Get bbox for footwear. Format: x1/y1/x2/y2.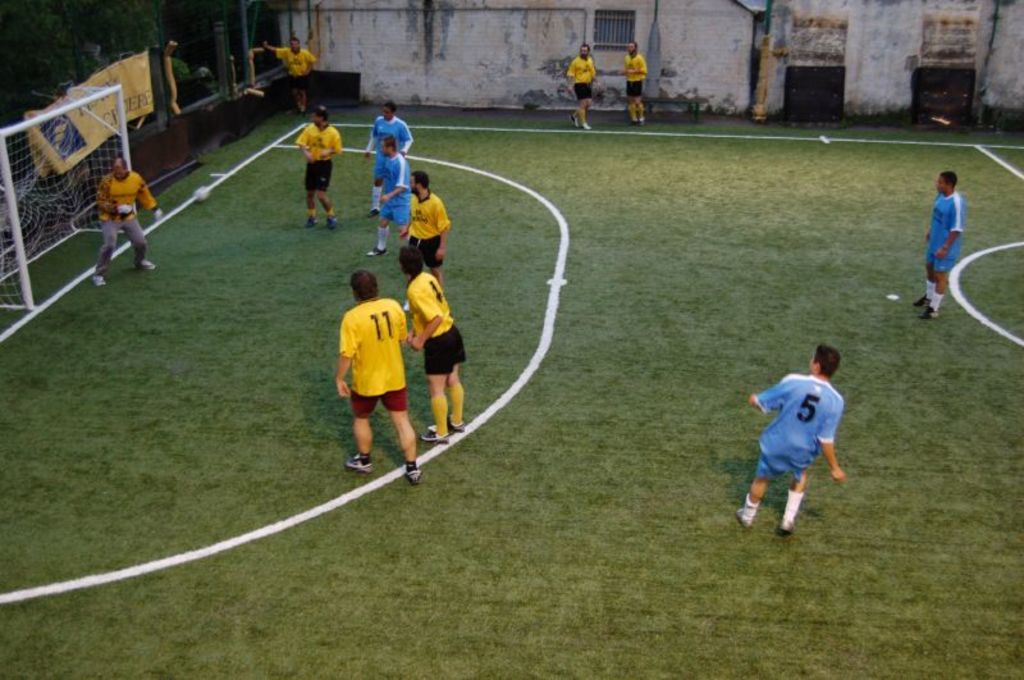
634/118/643/127.
